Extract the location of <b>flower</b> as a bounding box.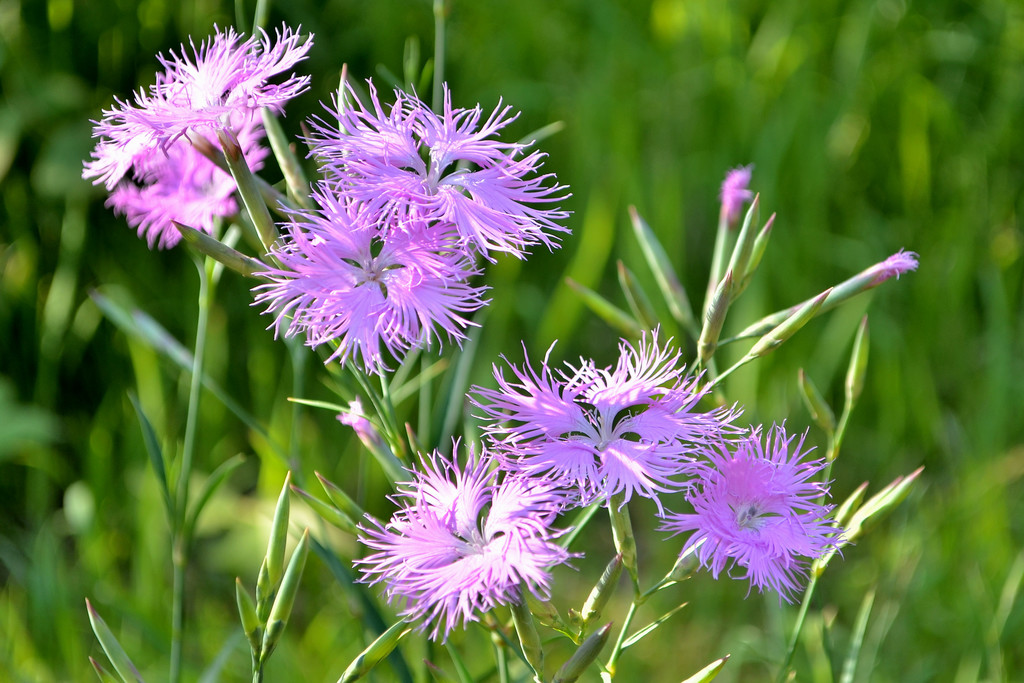
locate(463, 322, 749, 508).
